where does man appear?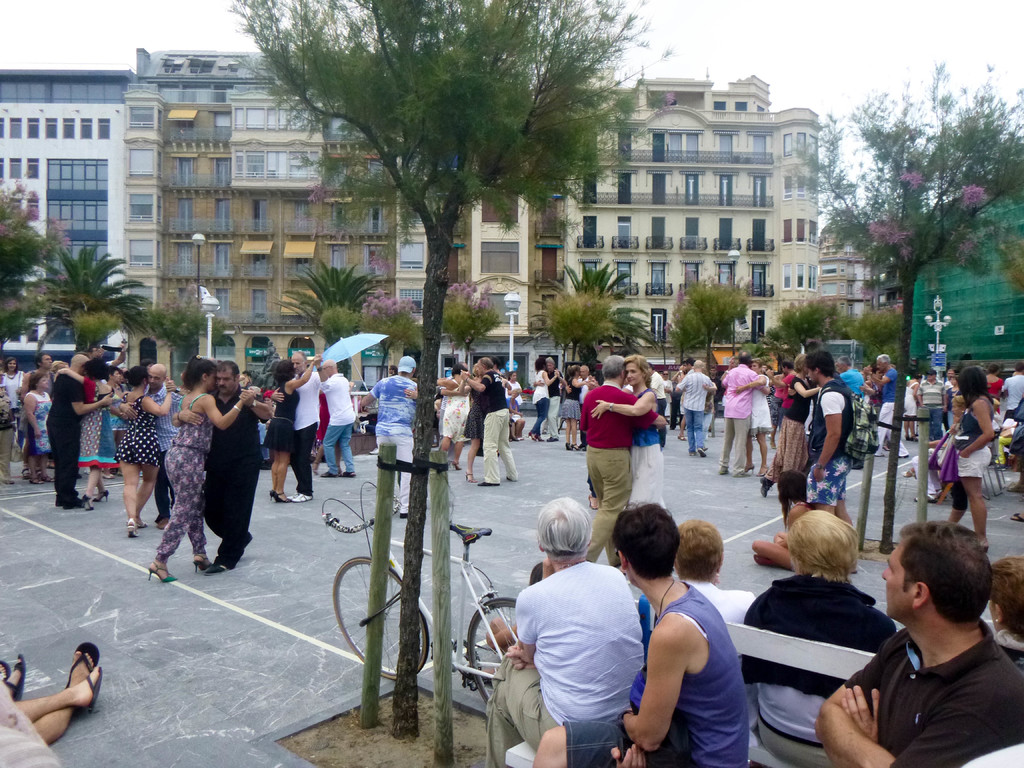
Appears at BBox(649, 360, 671, 417).
